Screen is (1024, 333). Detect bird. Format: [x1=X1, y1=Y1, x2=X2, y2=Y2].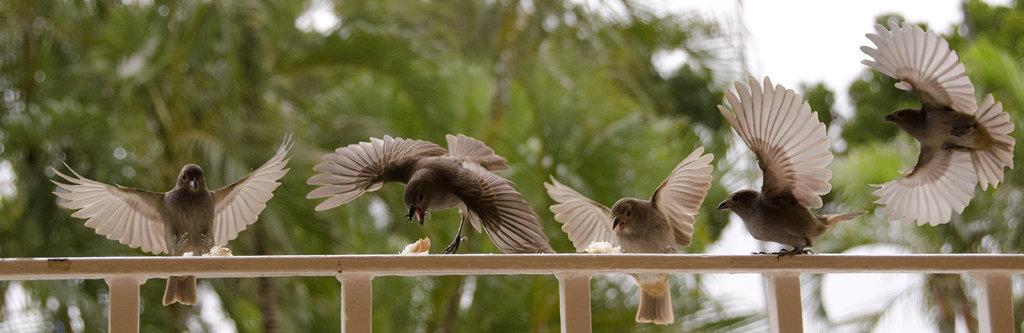
[x1=719, y1=72, x2=859, y2=254].
